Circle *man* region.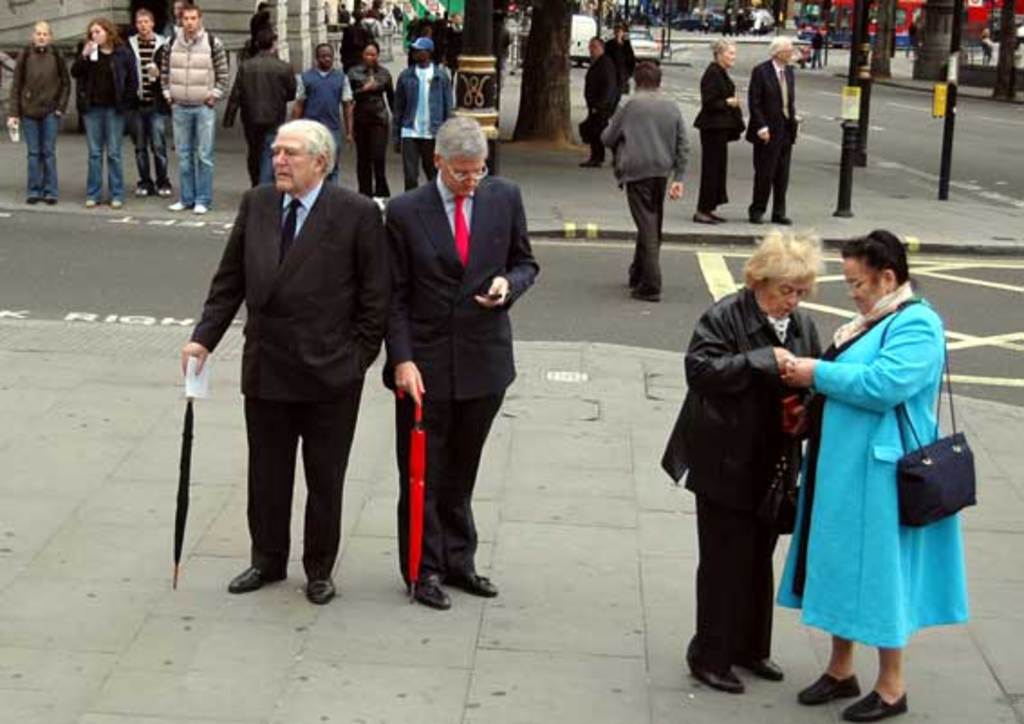
Region: (291,43,356,188).
